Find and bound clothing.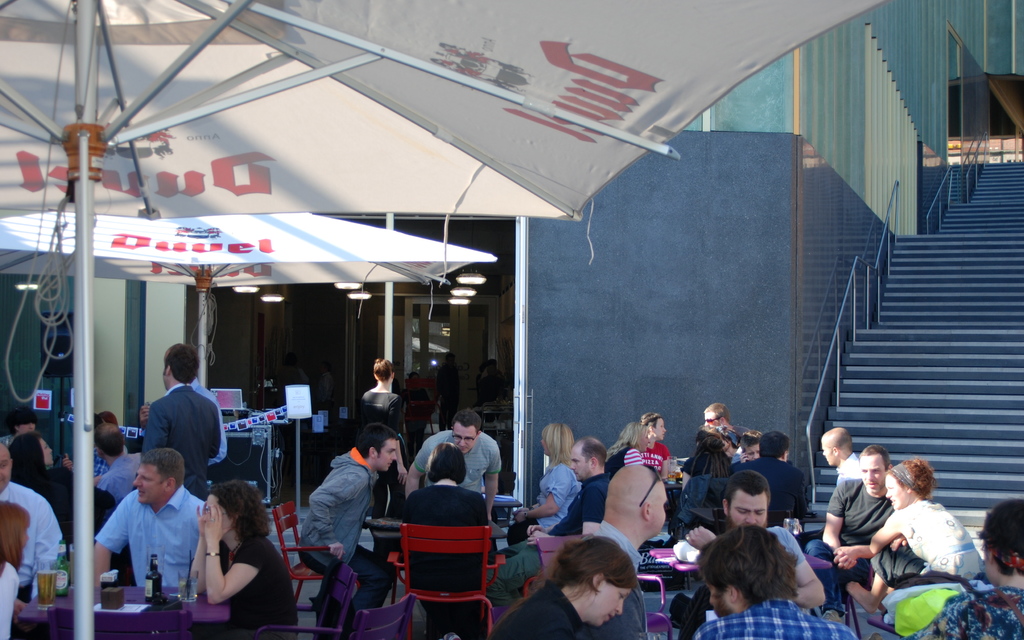
Bound: detection(0, 484, 60, 605).
